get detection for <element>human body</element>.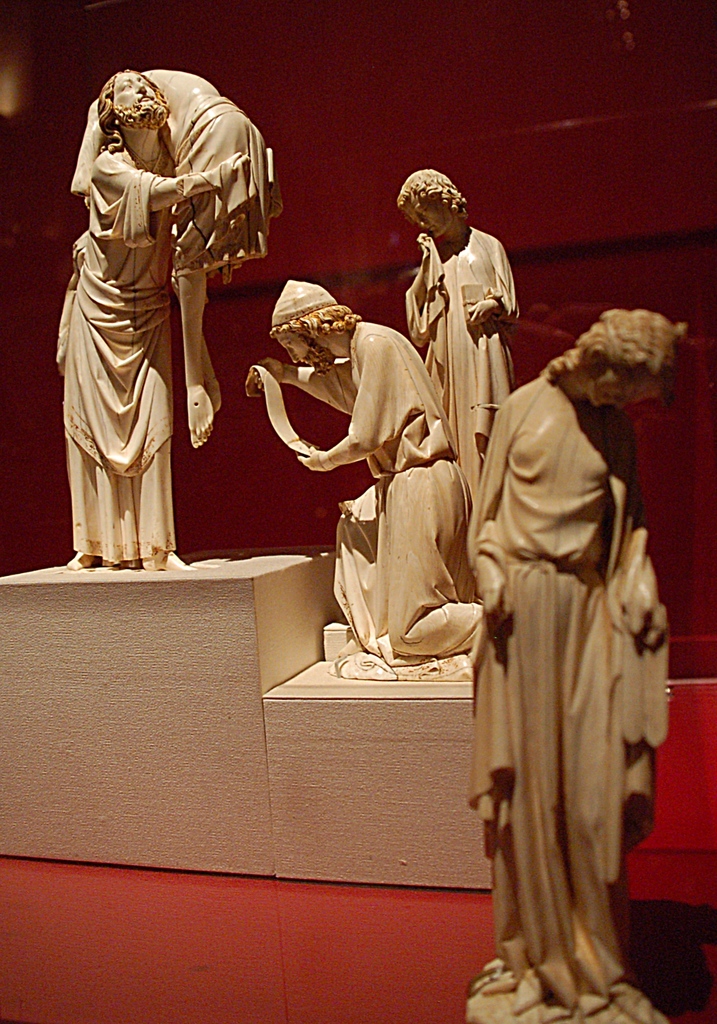
Detection: [x1=400, y1=225, x2=533, y2=506].
